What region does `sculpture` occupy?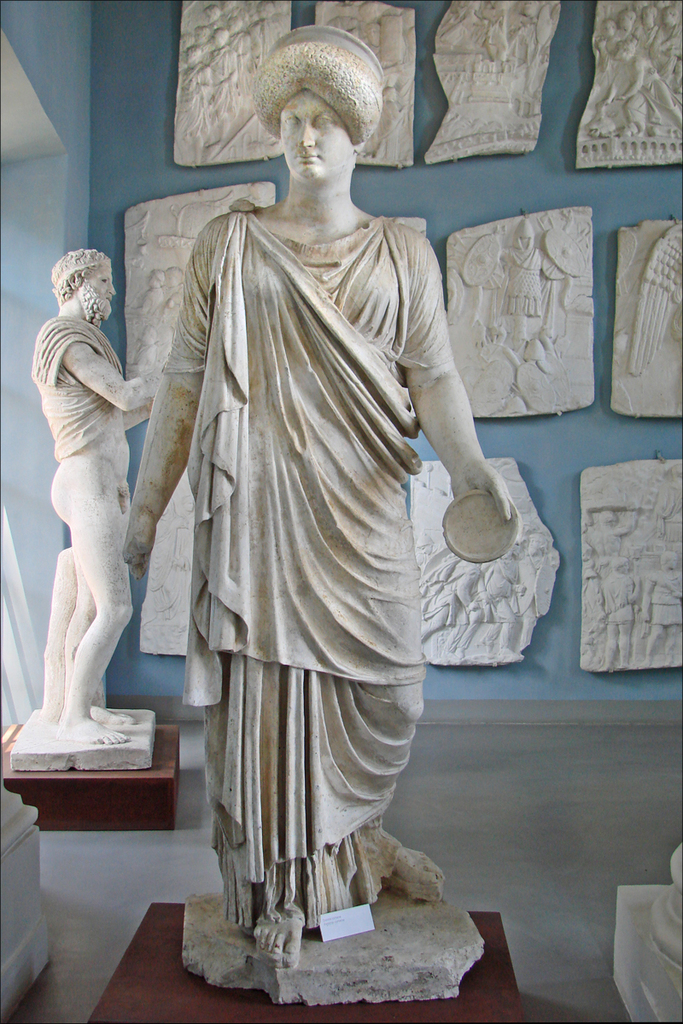
421/0/569/177.
